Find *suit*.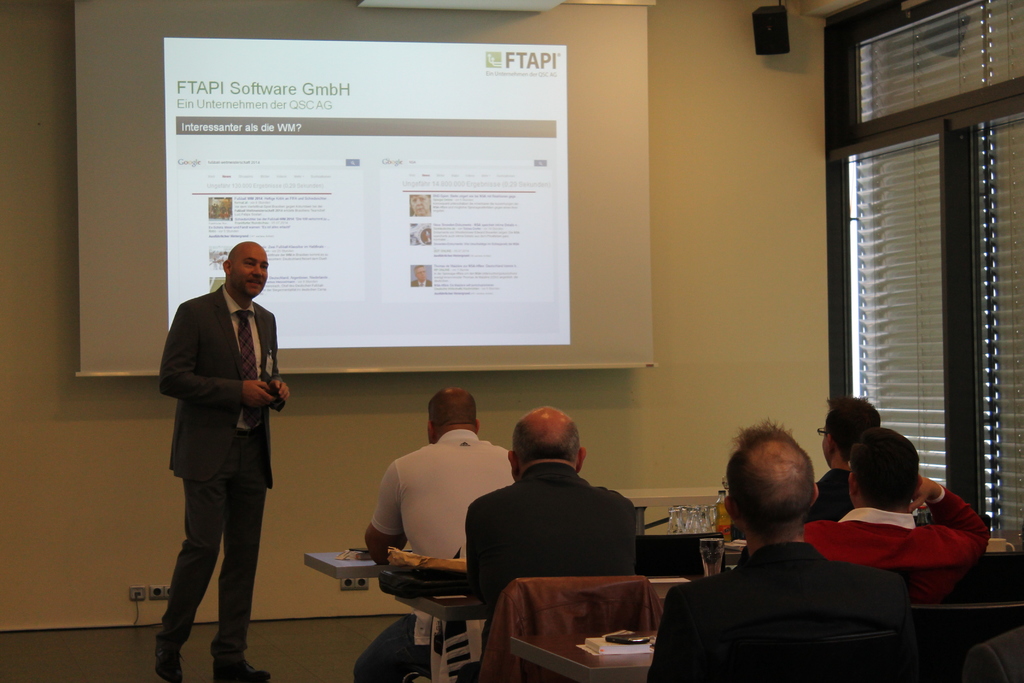
select_region(150, 230, 317, 649).
